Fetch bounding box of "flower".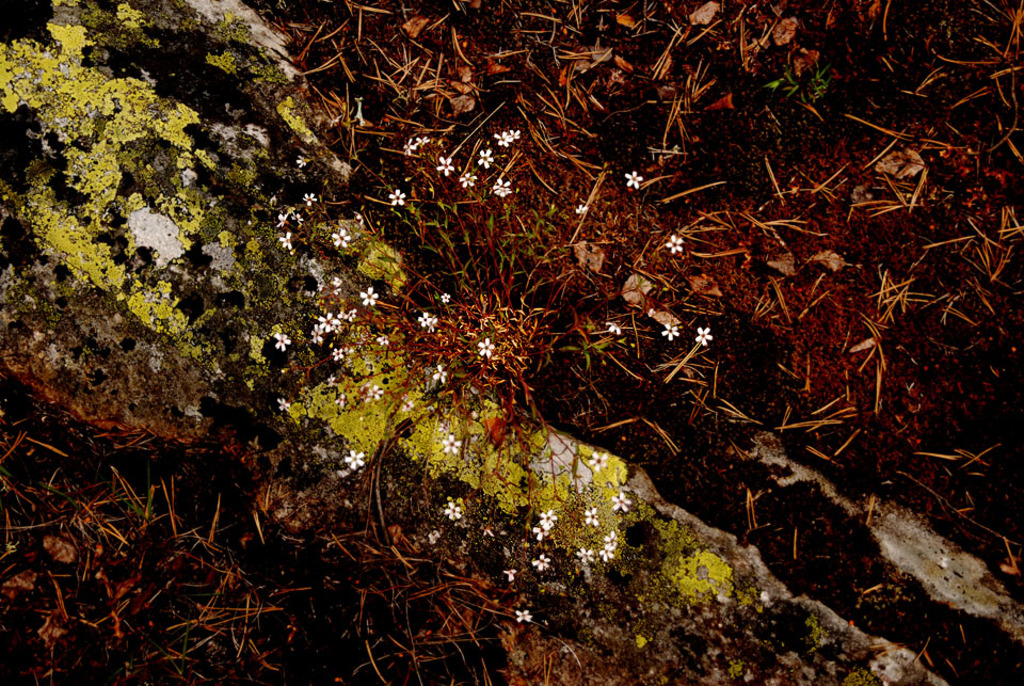
Bbox: 273, 333, 290, 350.
